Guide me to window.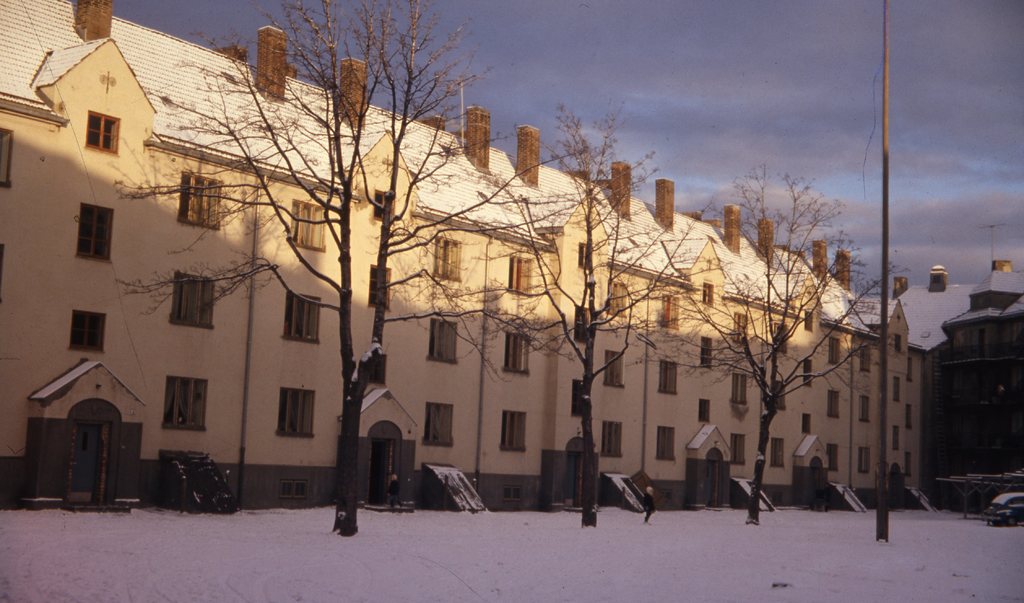
Guidance: (0,129,16,188).
